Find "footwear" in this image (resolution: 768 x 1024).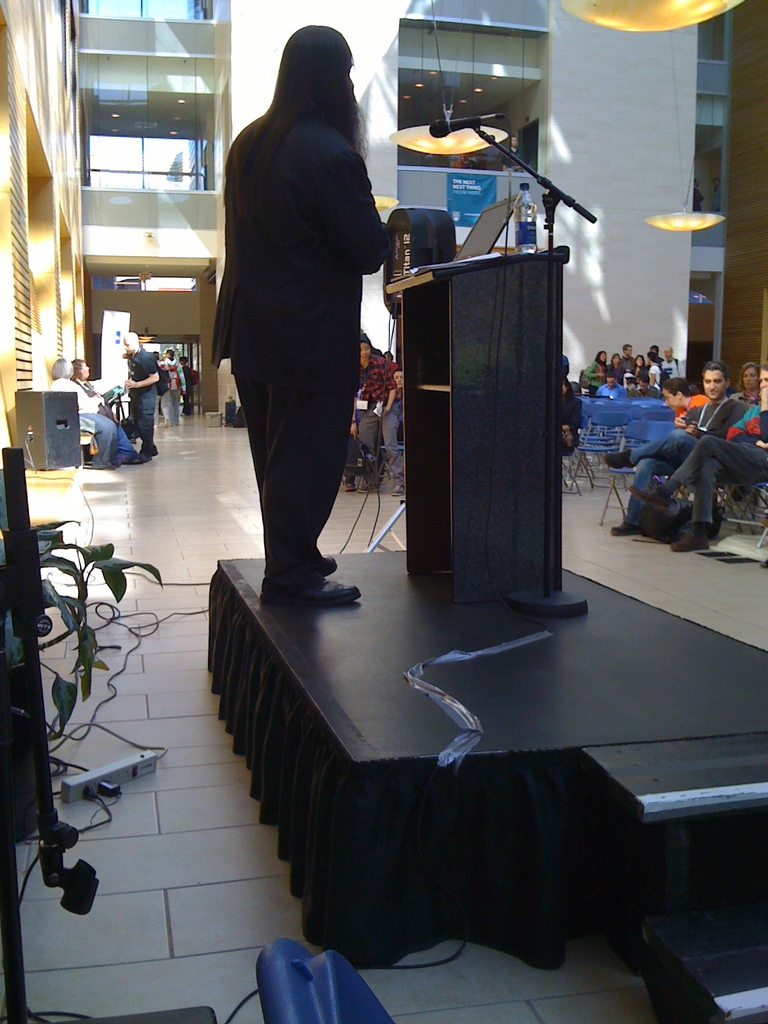
locate(606, 517, 639, 535).
